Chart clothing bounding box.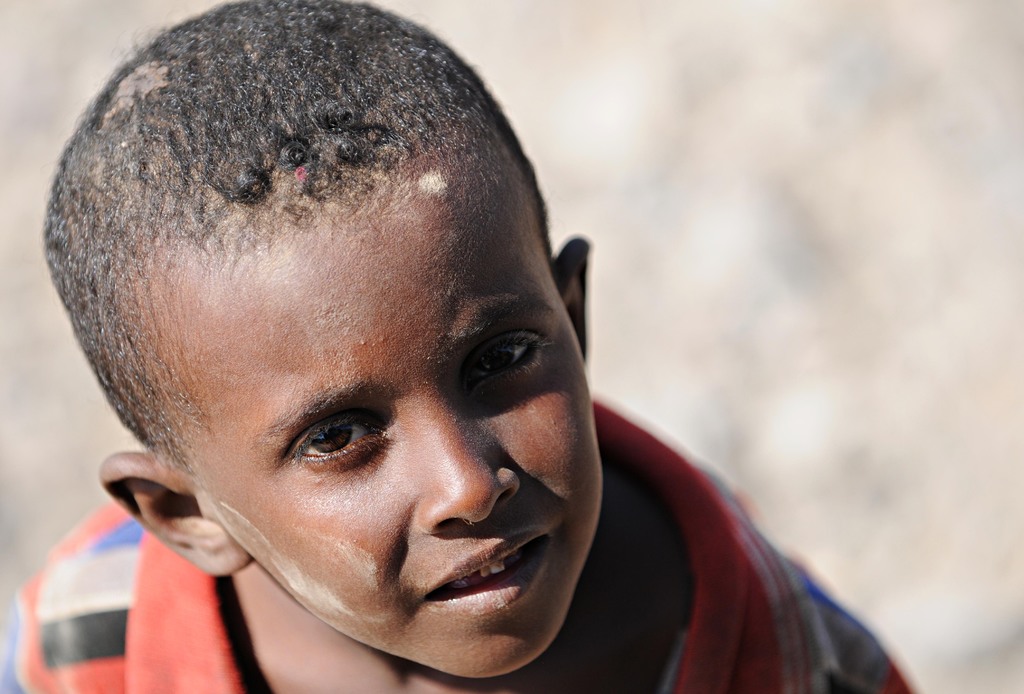
Charted: bbox=[0, 393, 922, 693].
